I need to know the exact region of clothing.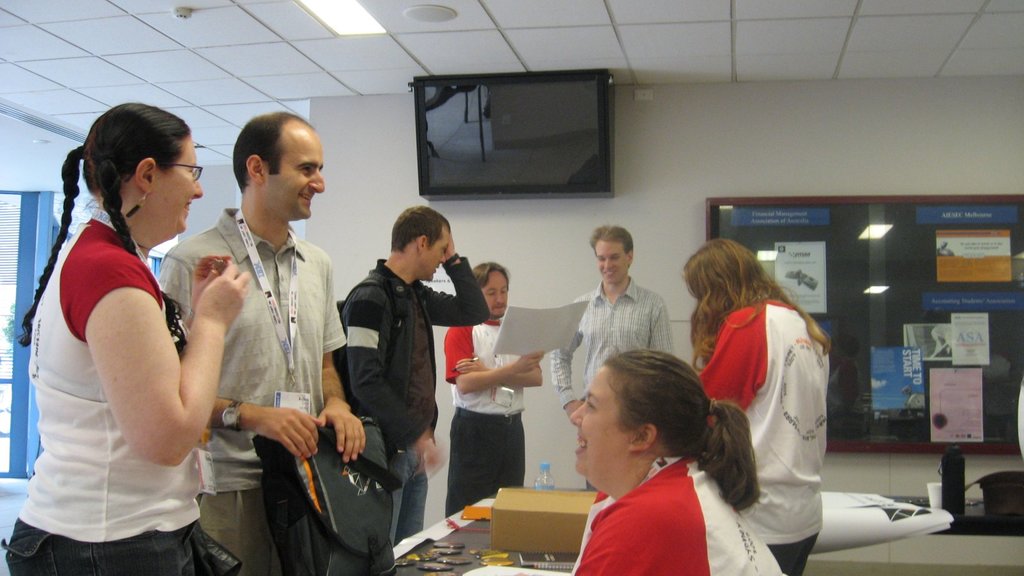
Region: 570/448/748/565.
